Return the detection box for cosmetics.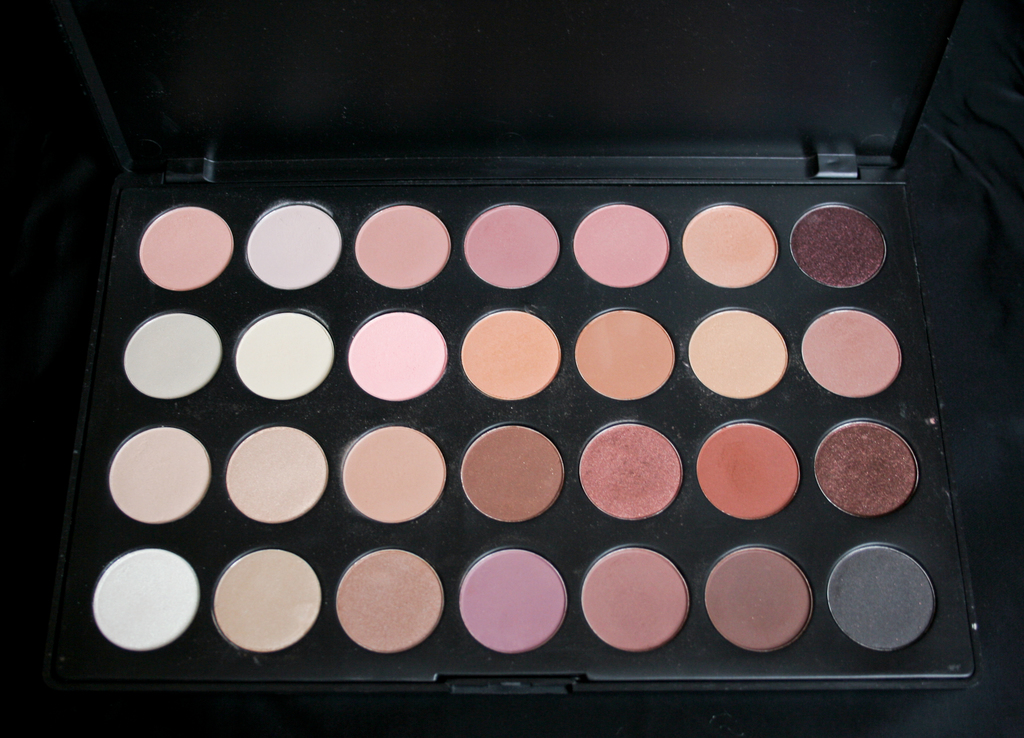
(799,312,904,398).
